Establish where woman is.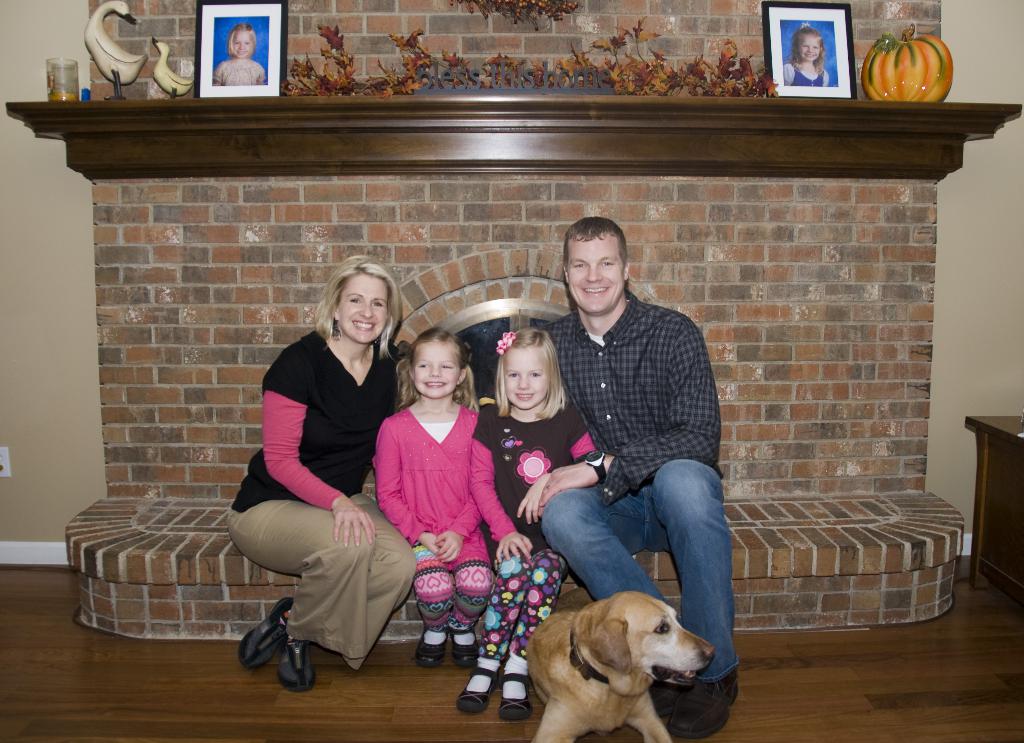
Established at bbox(239, 268, 404, 687).
